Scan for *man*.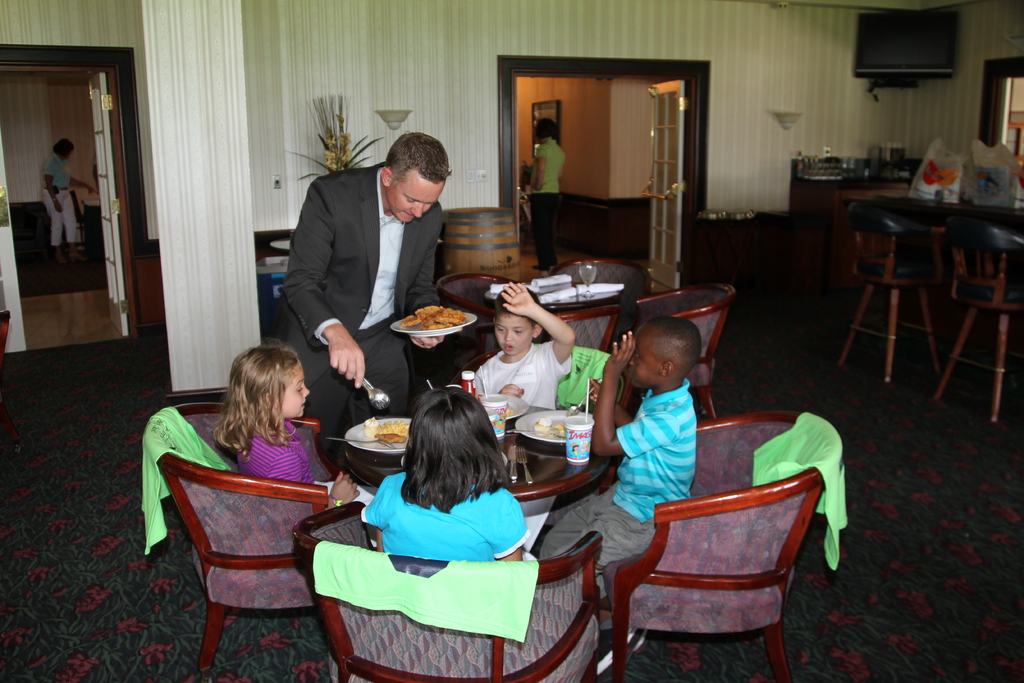
Scan result: (265,122,469,413).
